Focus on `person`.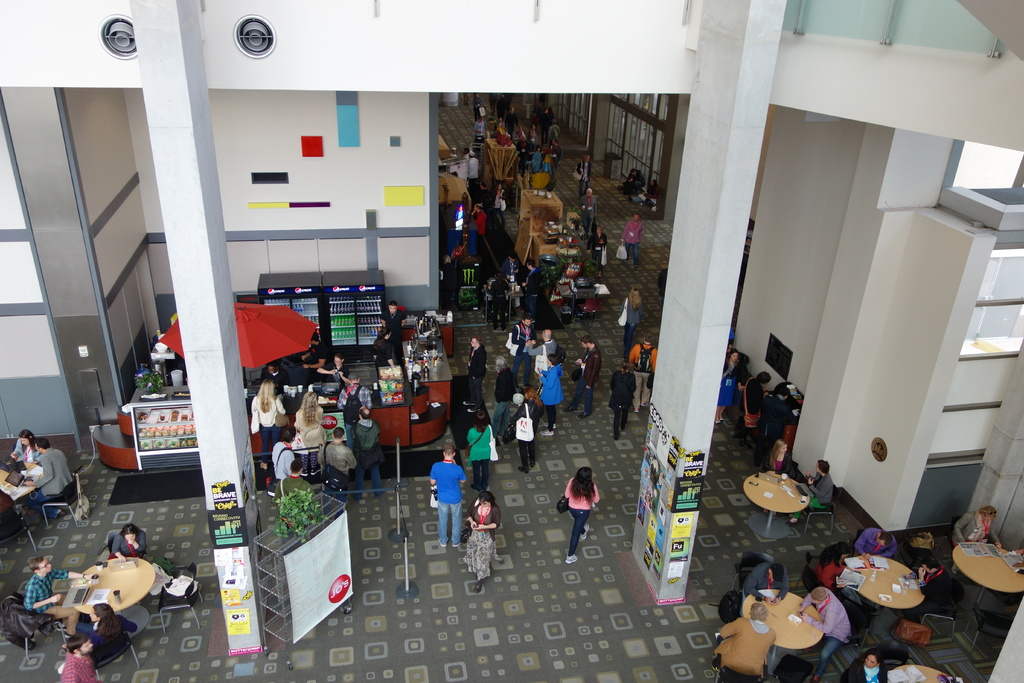
Focused at 88, 604, 138, 661.
